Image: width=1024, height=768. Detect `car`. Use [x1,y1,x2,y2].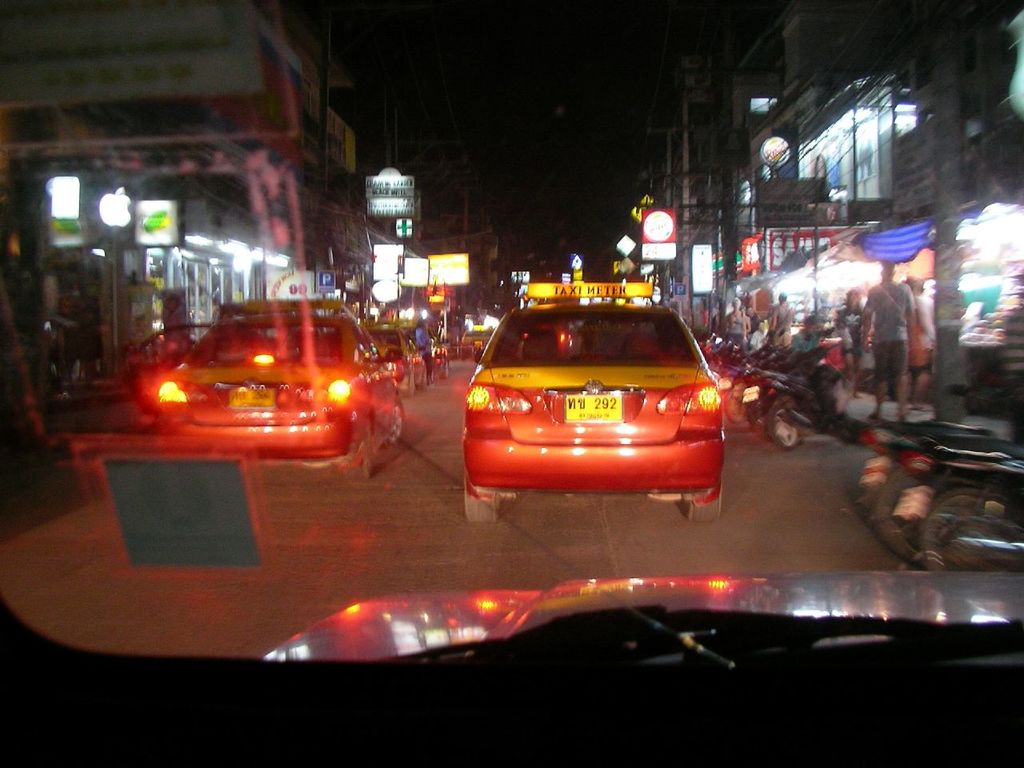
[119,291,410,479].
